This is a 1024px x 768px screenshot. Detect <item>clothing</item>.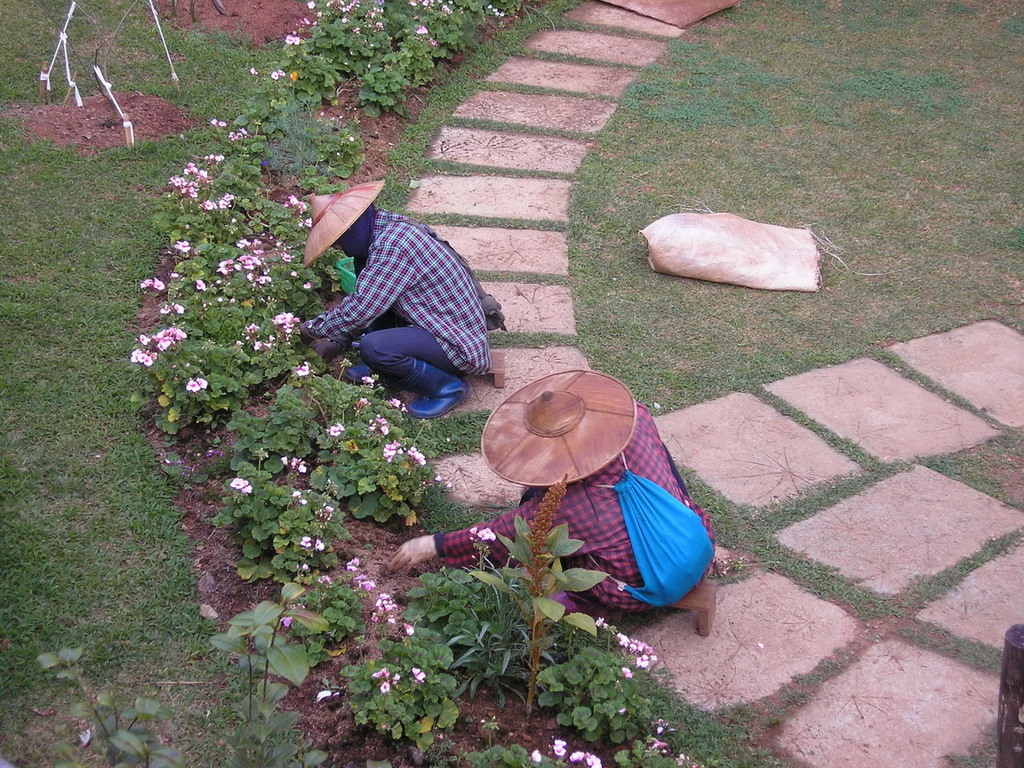
bbox=[306, 204, 507, 408].
